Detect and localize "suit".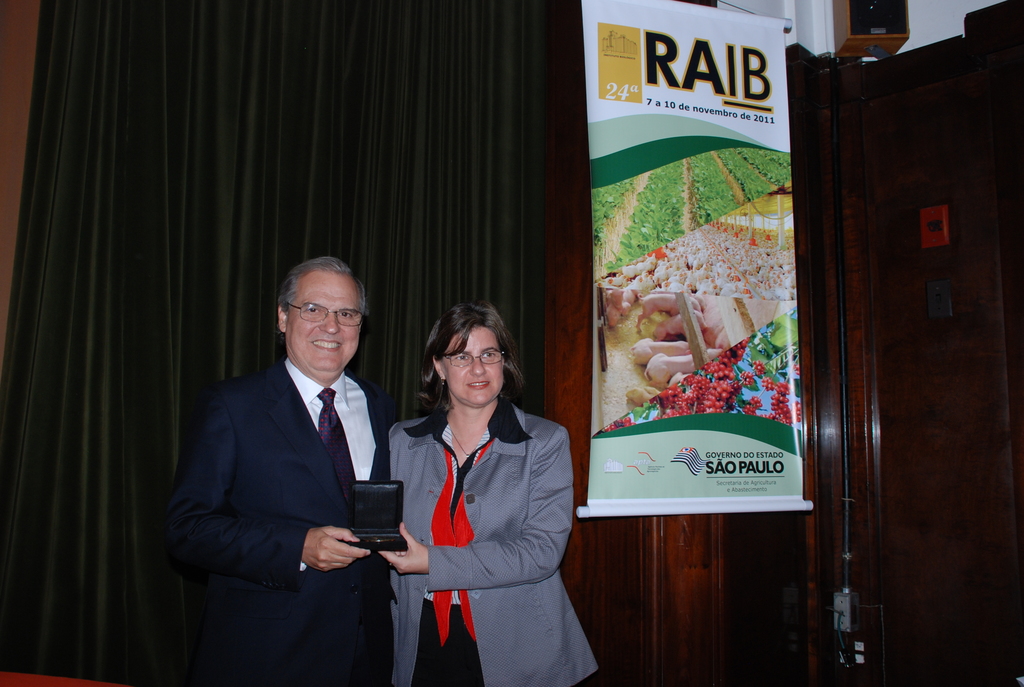
Localized at {"x1": 170, "y1": 255, "x2": 421, "y2": 683}.
